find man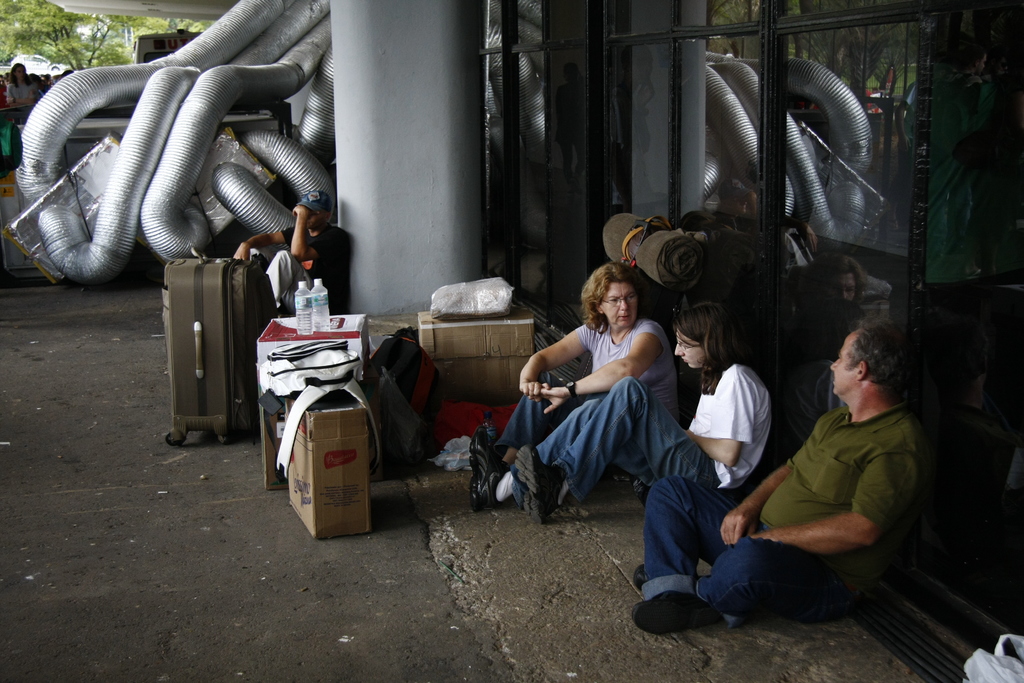
pyautogui.locateOnScreen(641, 345, 969, 638)
